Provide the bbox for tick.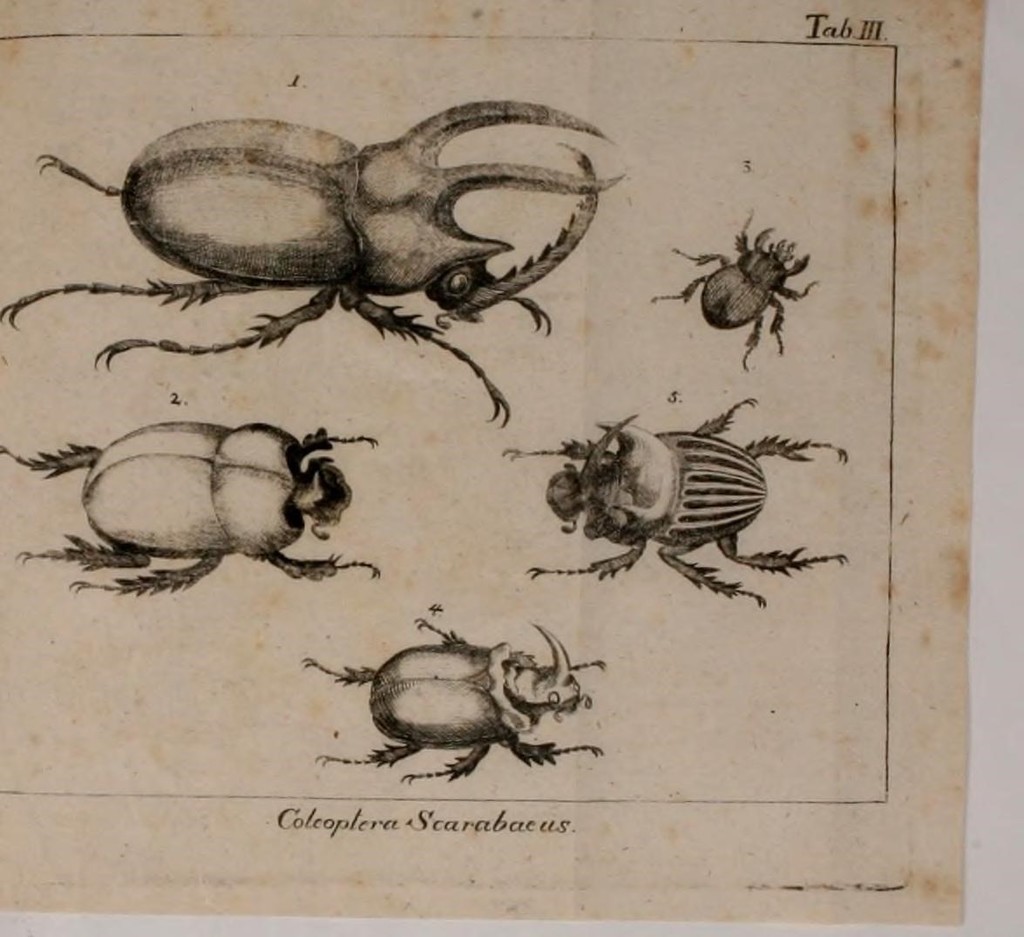
Rect(501, 394, 852, 617).
